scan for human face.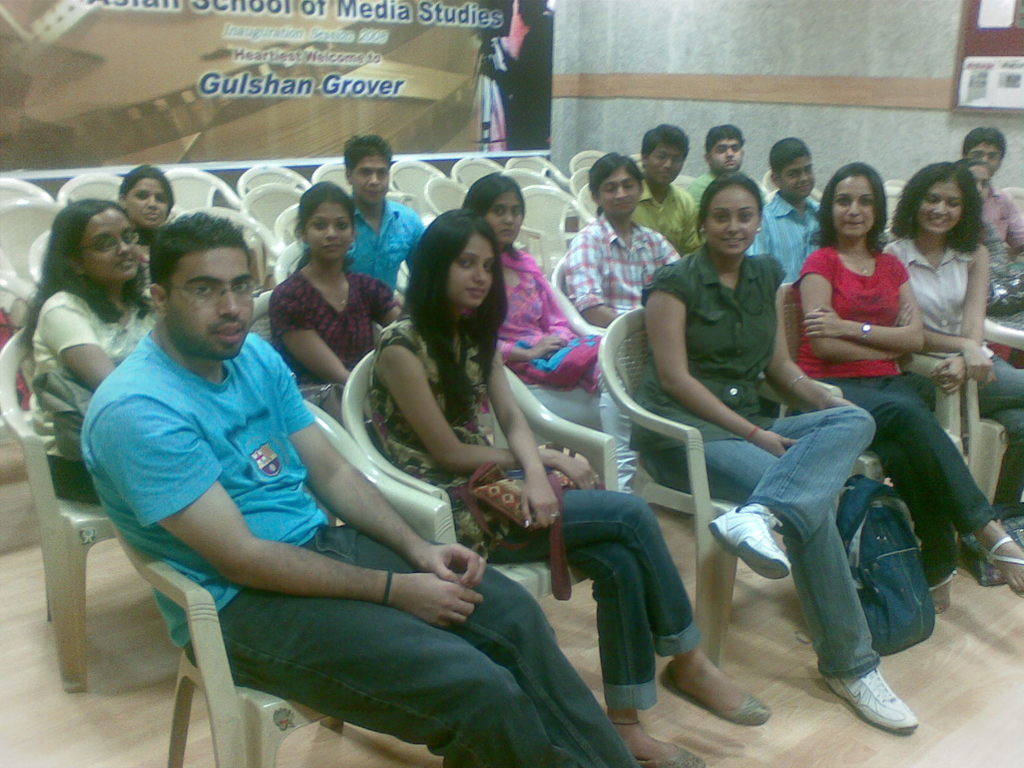
Scan result: detection(915, 180, 964, 236).
